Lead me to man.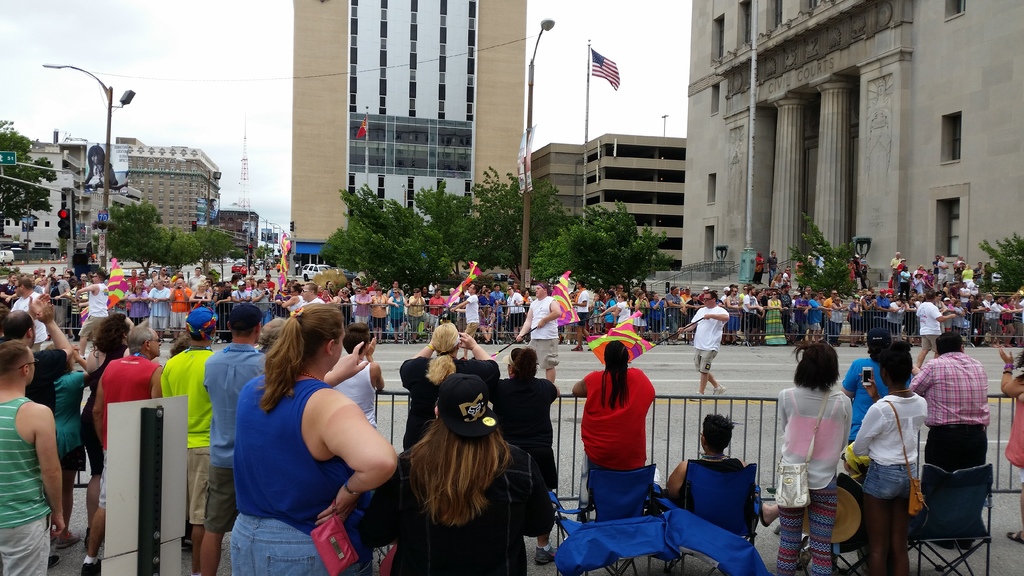
Lead to <bbox>0, 292, 75, 431</bbox>.
